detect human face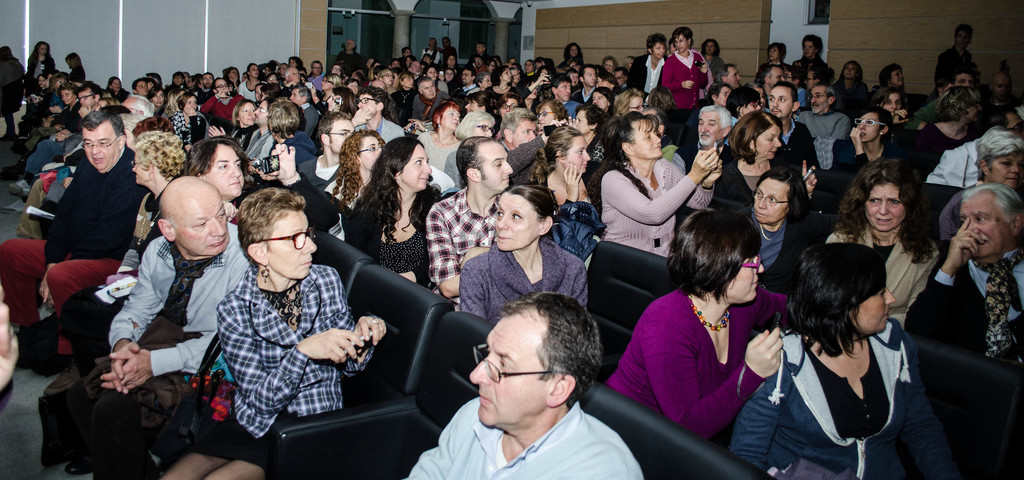
l=500, t=98, r=516, b=115
